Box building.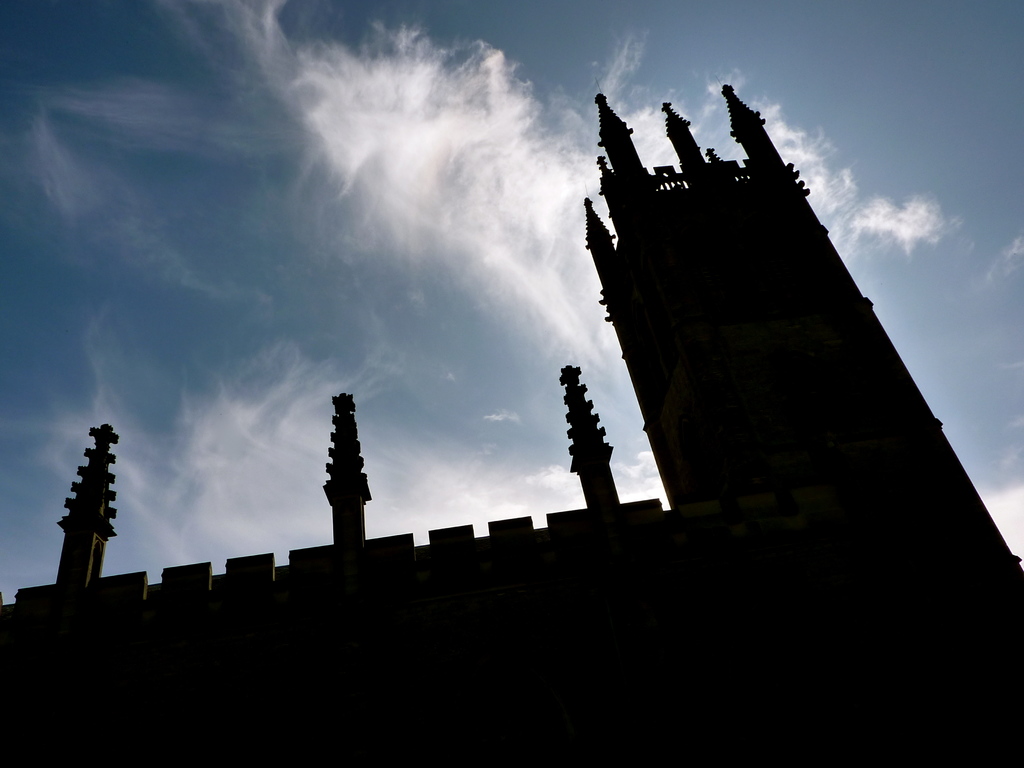
(0, 82, 1023, 767).
